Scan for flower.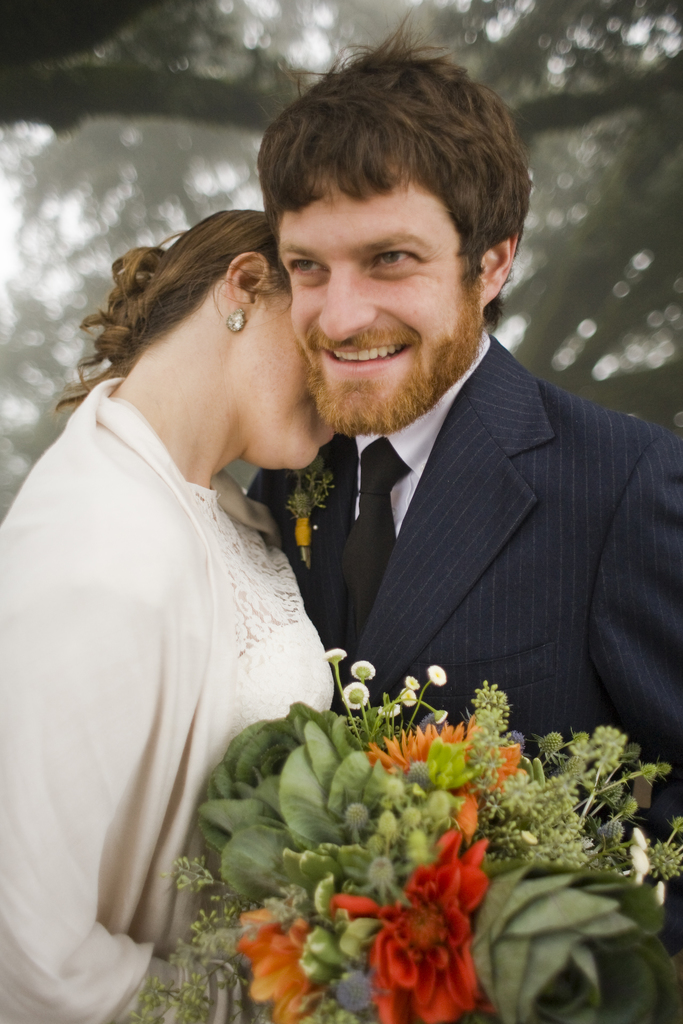
Scan result: 630:848:652:883.
